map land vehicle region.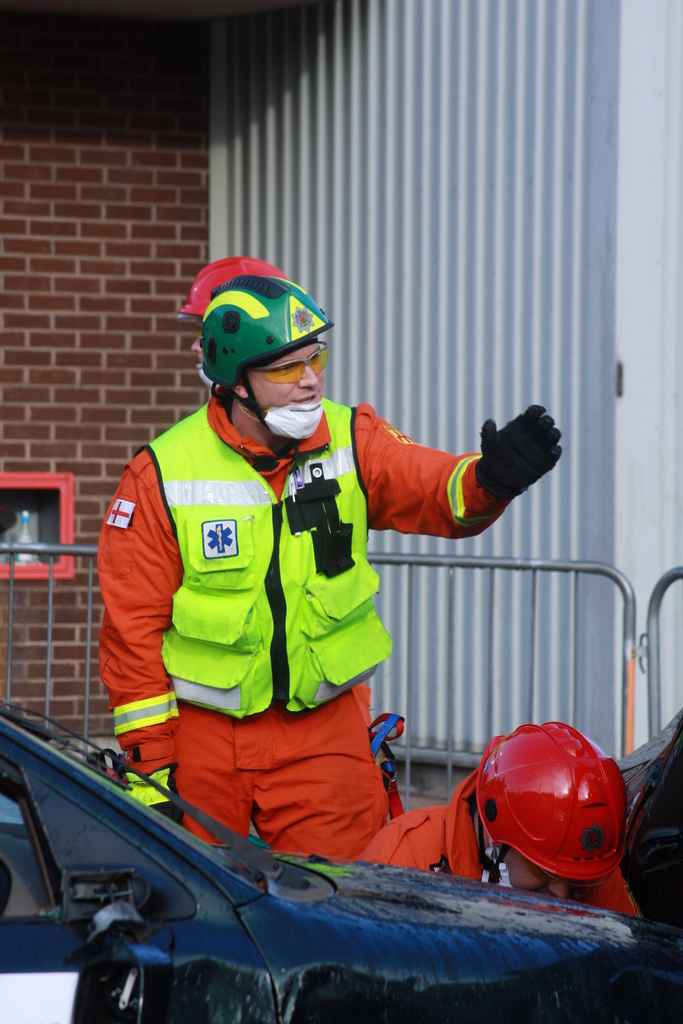
Mapped to (left=616, top=709, right=682, bottom=931).
